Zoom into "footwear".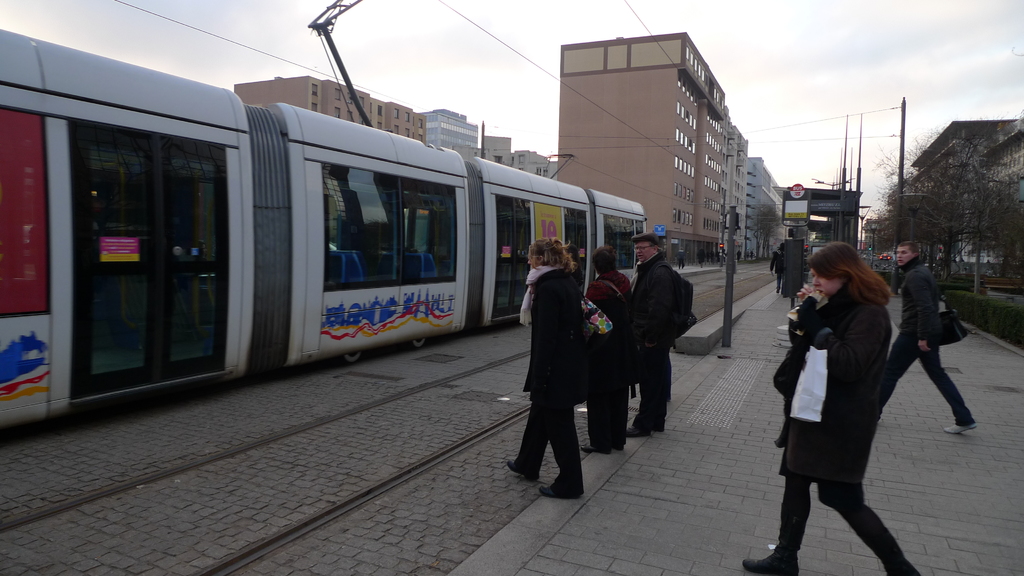
Zoom target: (744, 545, 801, 575).
